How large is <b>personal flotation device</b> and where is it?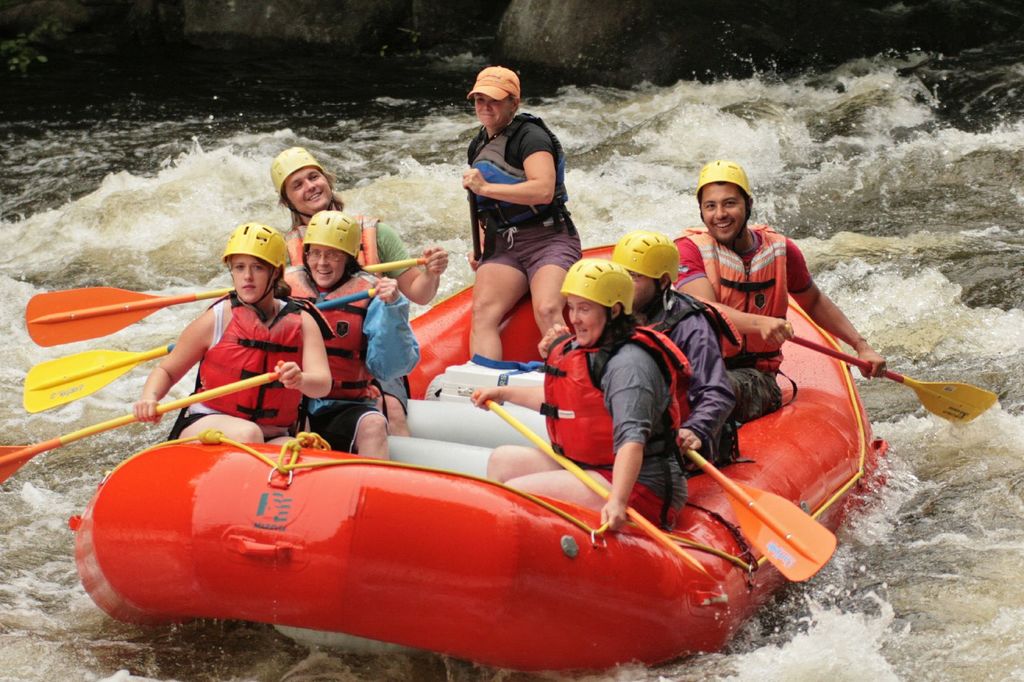
Bounding box: crop(165, 282, 333, 440).
